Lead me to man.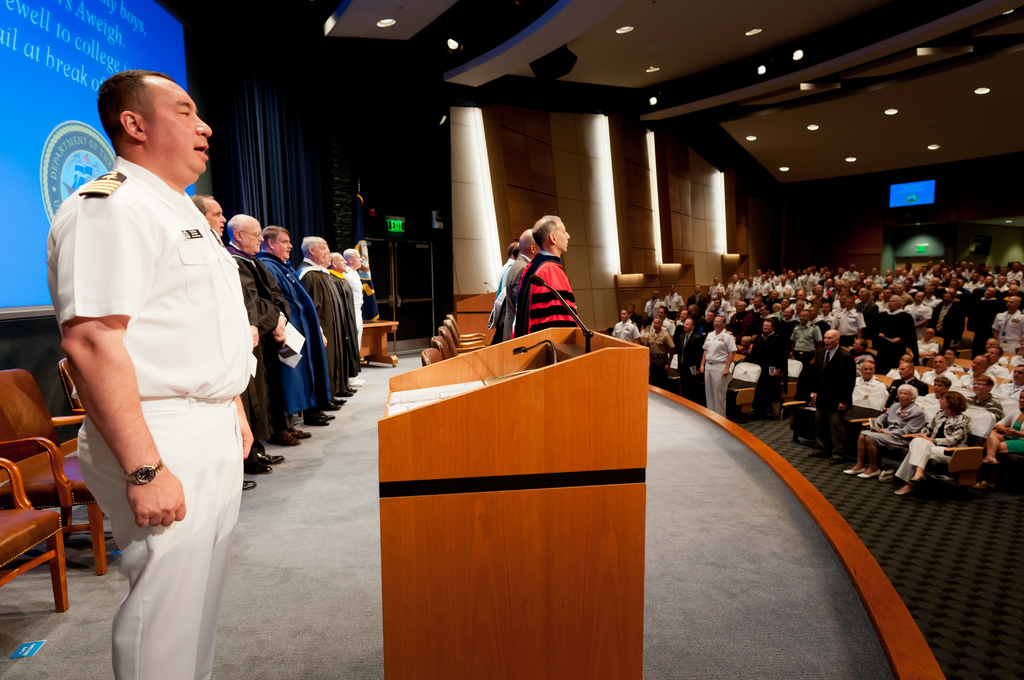
Lead to <region>851, 362, 883, 409</region>.
